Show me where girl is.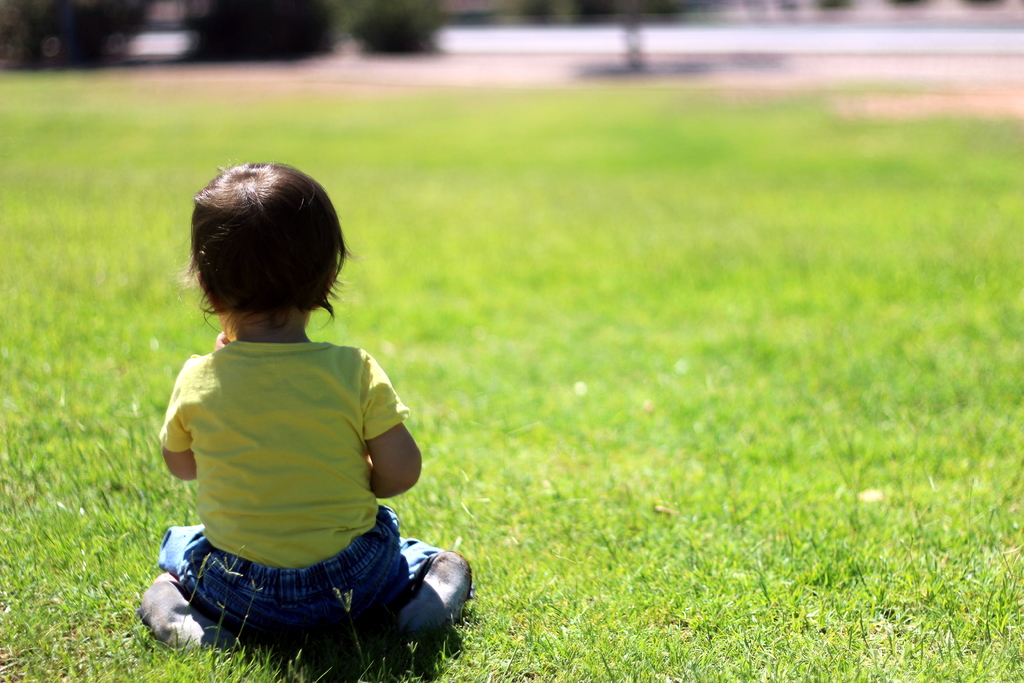
girl is at pyautogui.locateOnScreen(139, 160, 472, 651).
